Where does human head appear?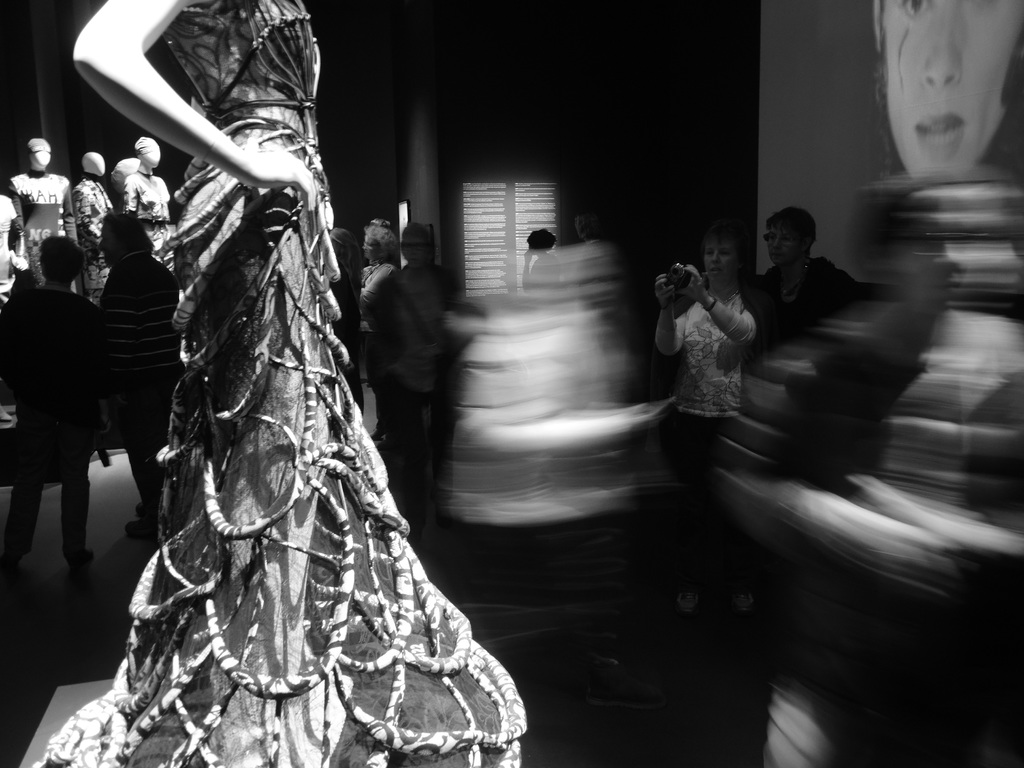
Appears at 527,230,551,253.
